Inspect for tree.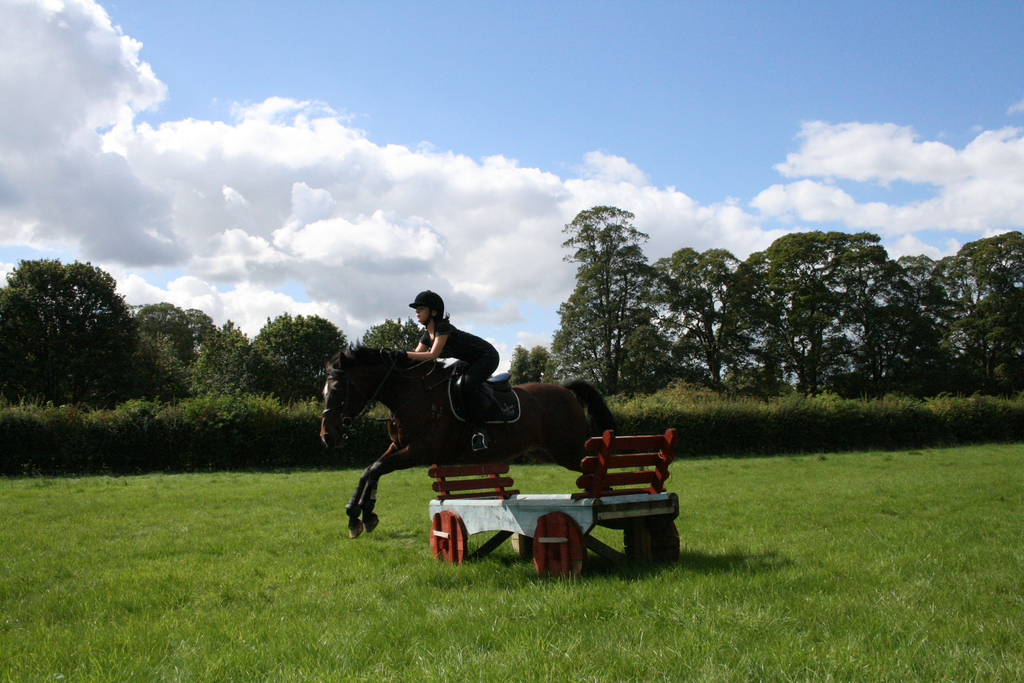
Inspection: 189:322:268:397.
